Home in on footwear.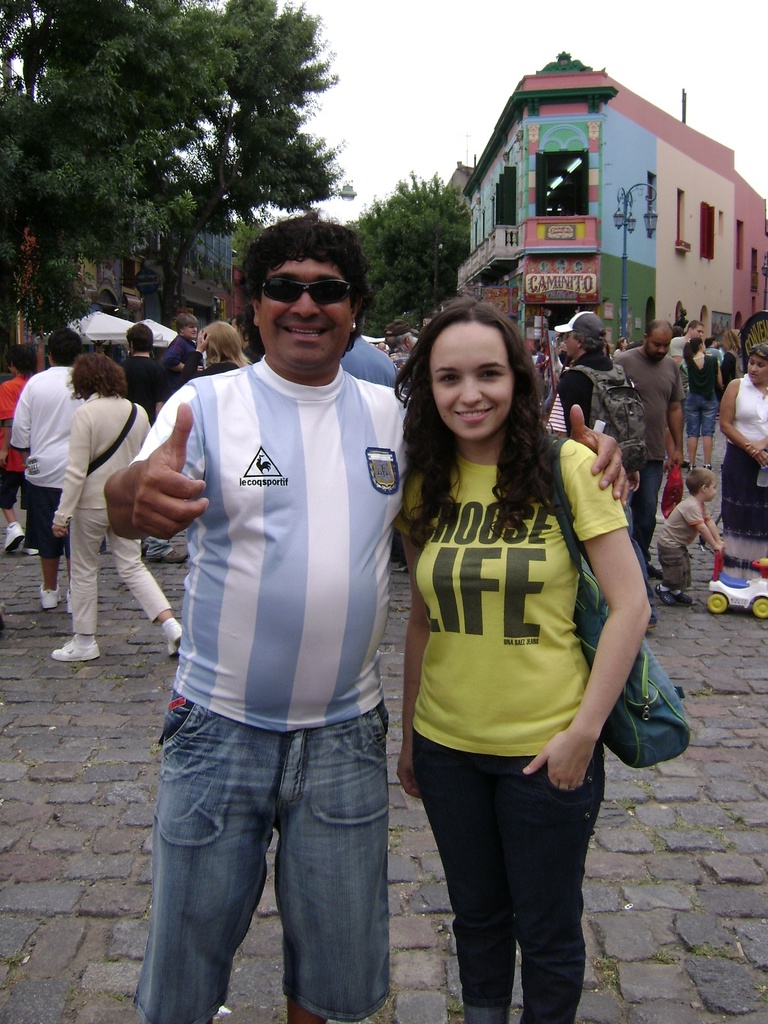
Homed in at box=[21, 547, 38, 559].
